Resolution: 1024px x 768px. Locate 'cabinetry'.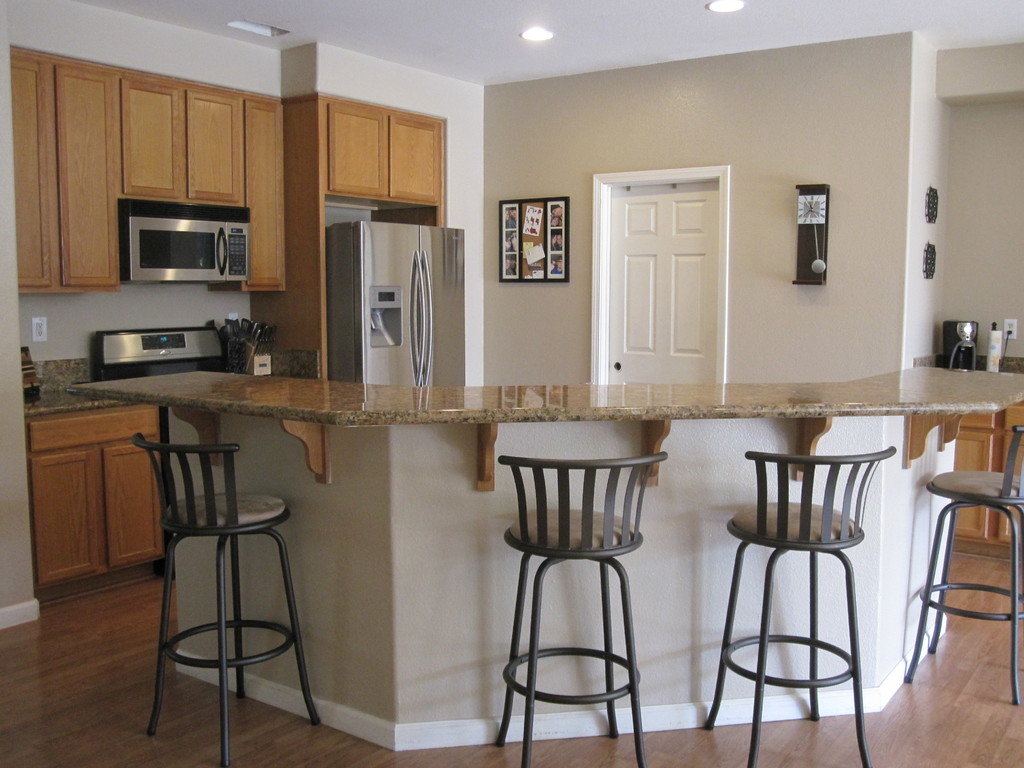
<region>996, 403, 1023, 547</region>.
